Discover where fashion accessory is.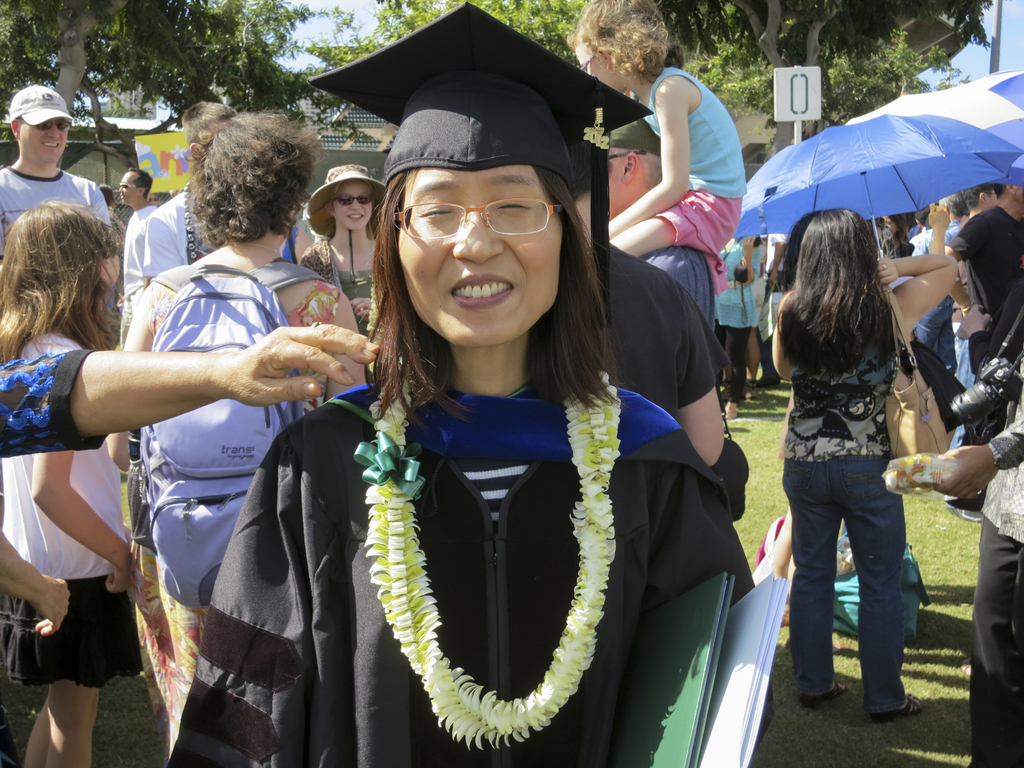
Discovered at [left=879, top=290, right=954, bottom=500].
